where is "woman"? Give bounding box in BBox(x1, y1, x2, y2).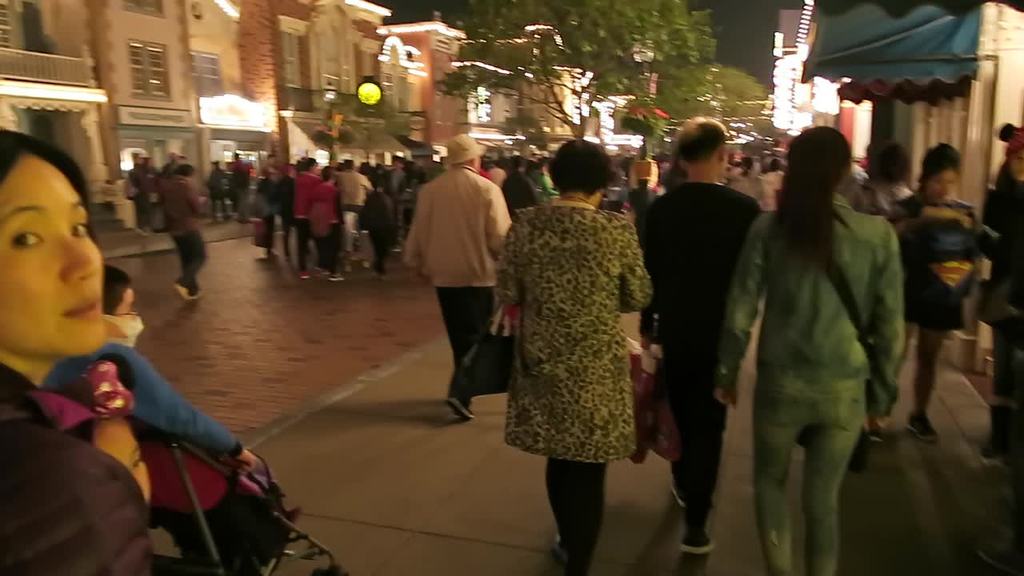
BBox(888, 145, 972, 441).
